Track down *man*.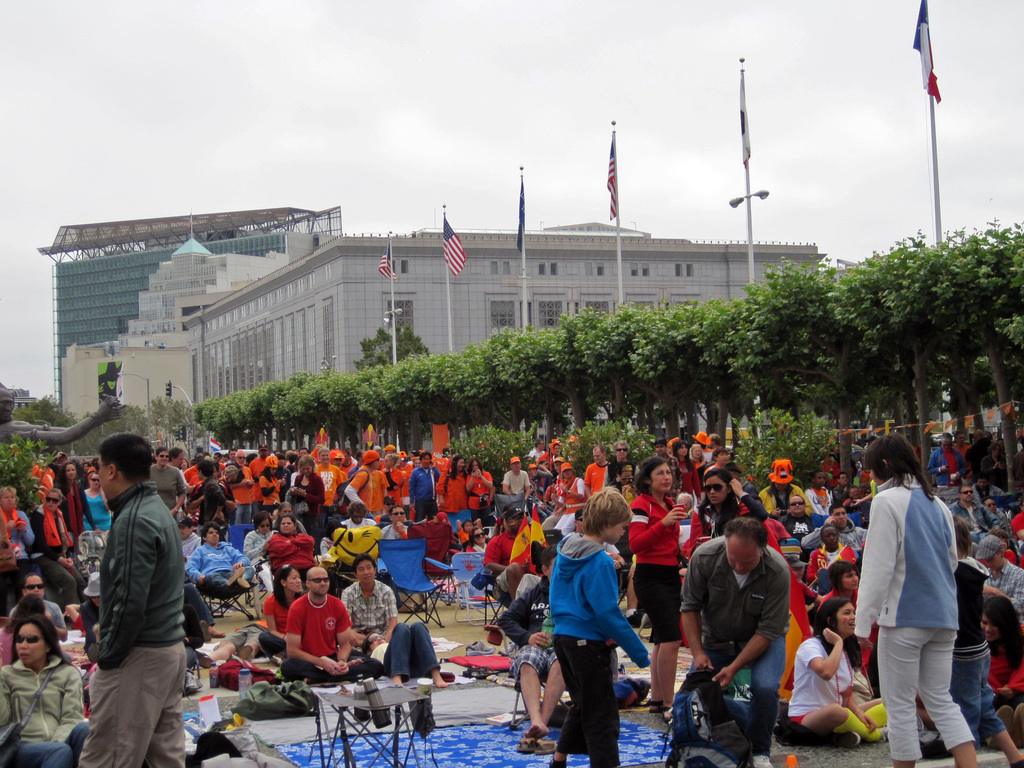
Tracked to <box>284,565,383,687</box>.
